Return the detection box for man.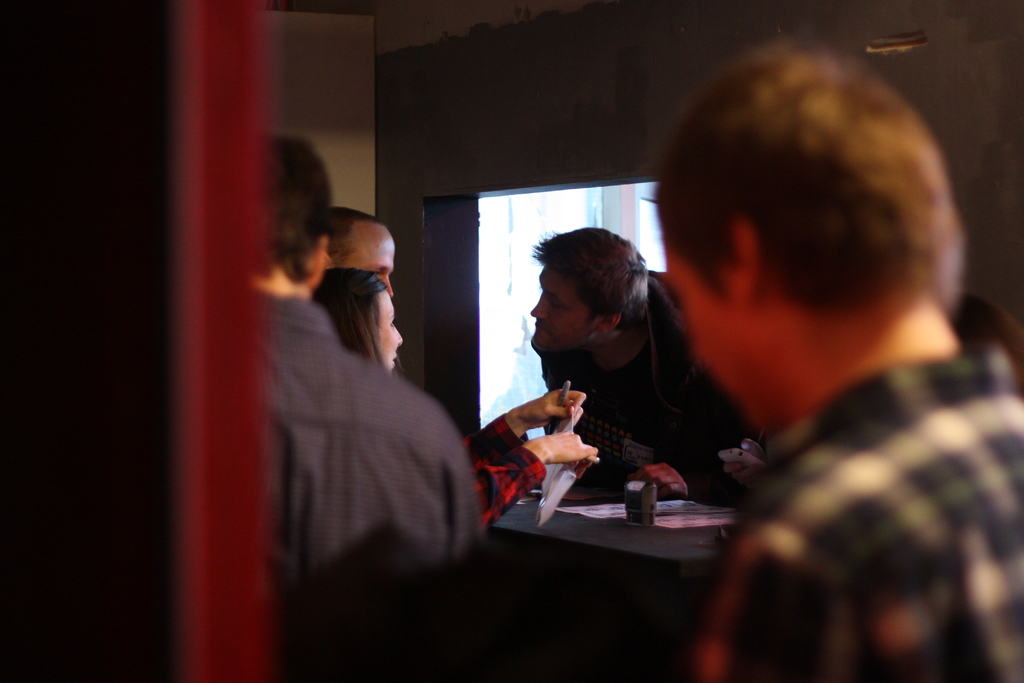
[x1=259, y1=126, x2=487, y2=682].
